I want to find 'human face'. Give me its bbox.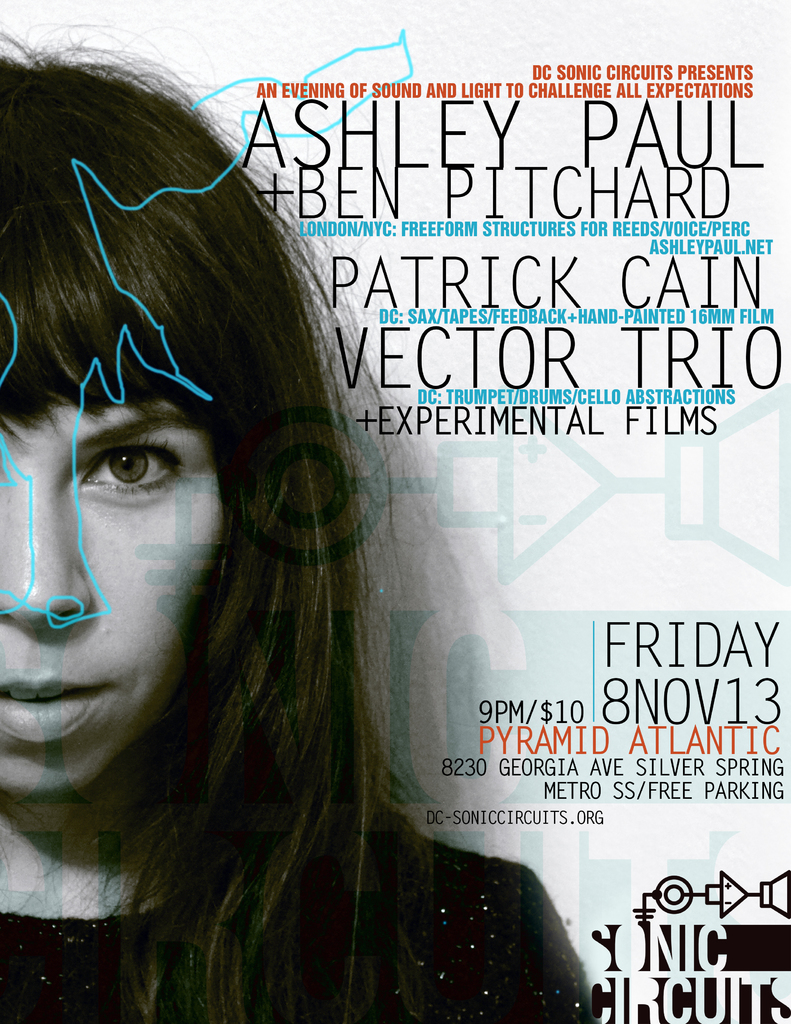
x1=0 y1=397 x2=224 y2=792.
